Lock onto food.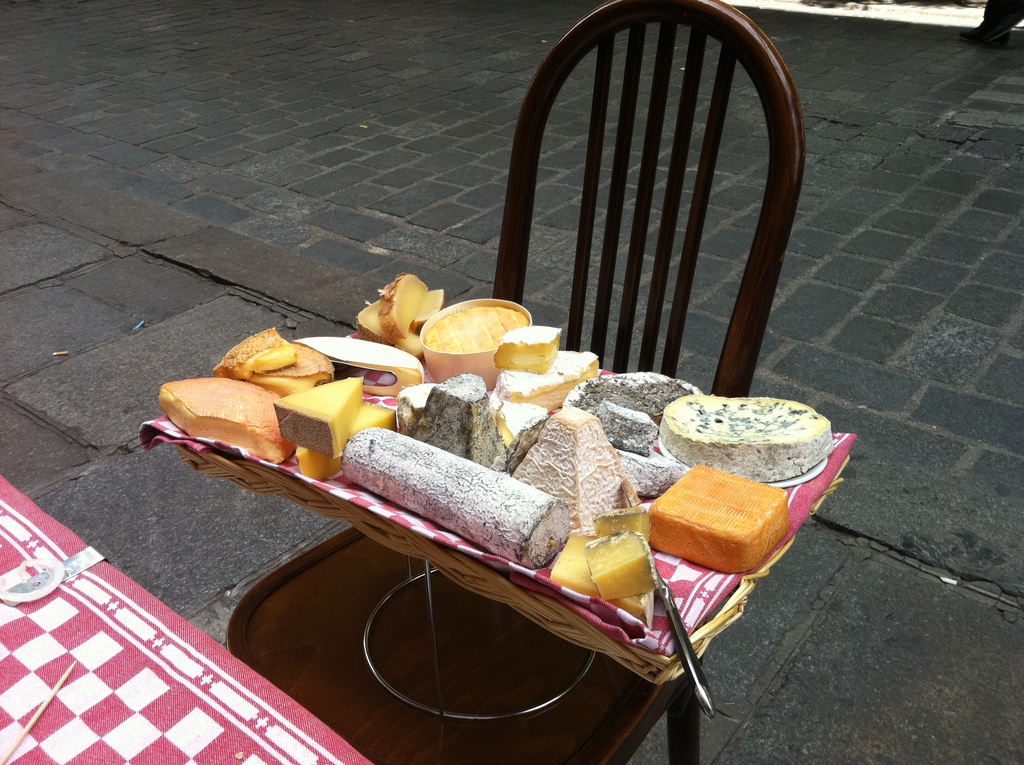
Locked: 215,328,292,379.
